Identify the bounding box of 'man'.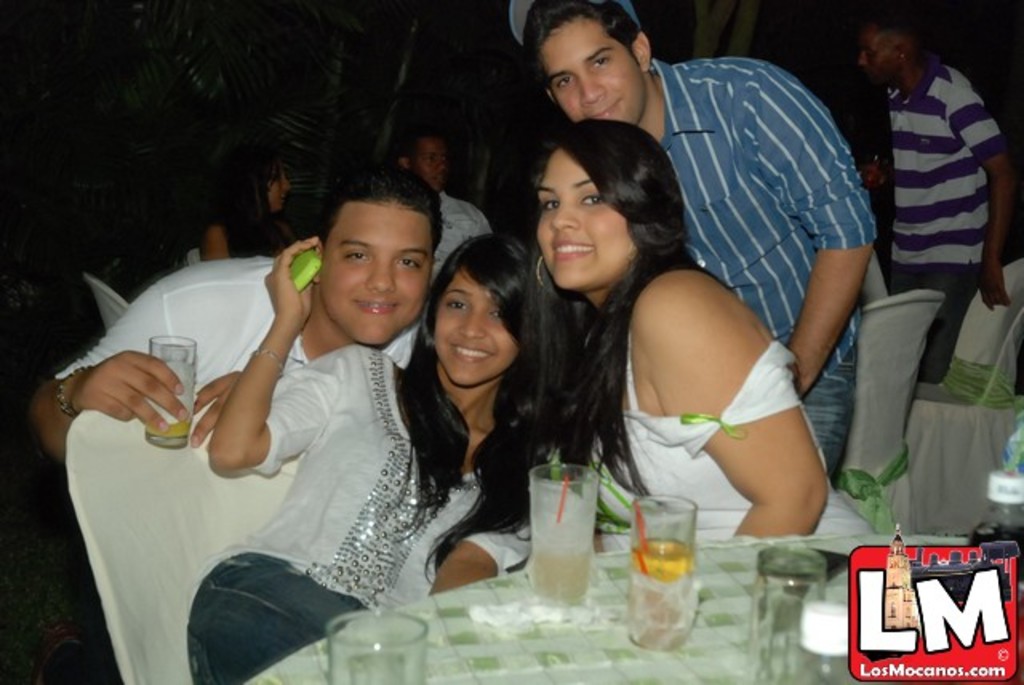
crop(520, 0, 890, 467).
